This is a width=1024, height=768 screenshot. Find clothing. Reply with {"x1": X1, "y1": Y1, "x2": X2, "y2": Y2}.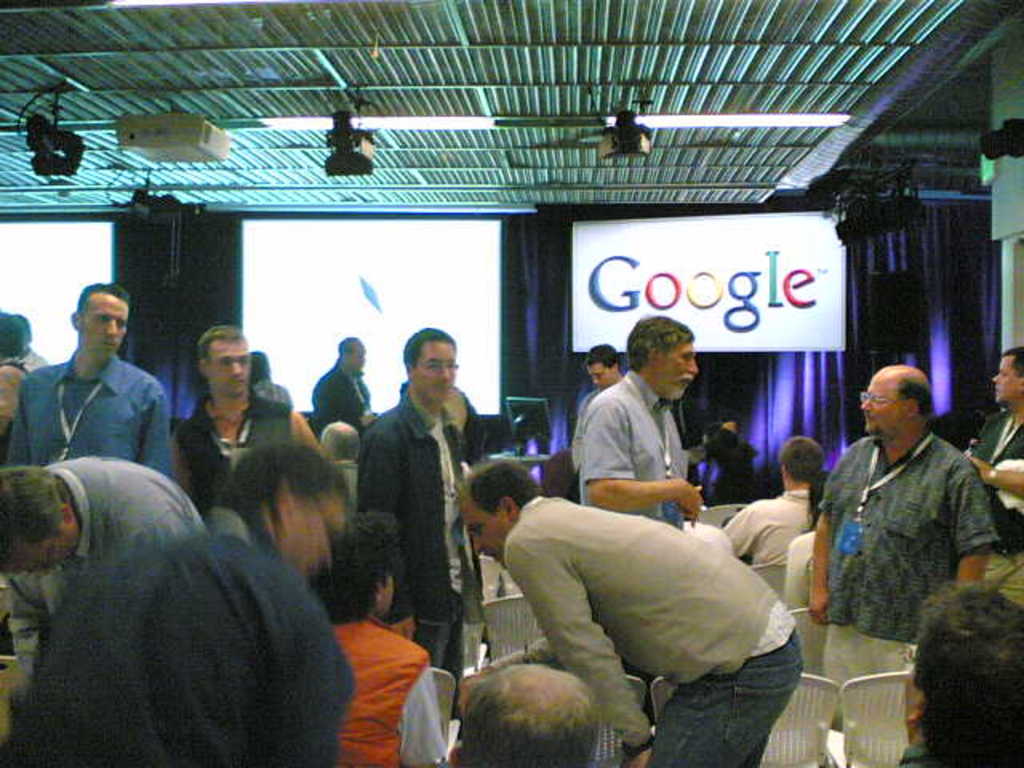
{"x1": 579, "y1": 371, "x2": 688, "y2": 528}.
